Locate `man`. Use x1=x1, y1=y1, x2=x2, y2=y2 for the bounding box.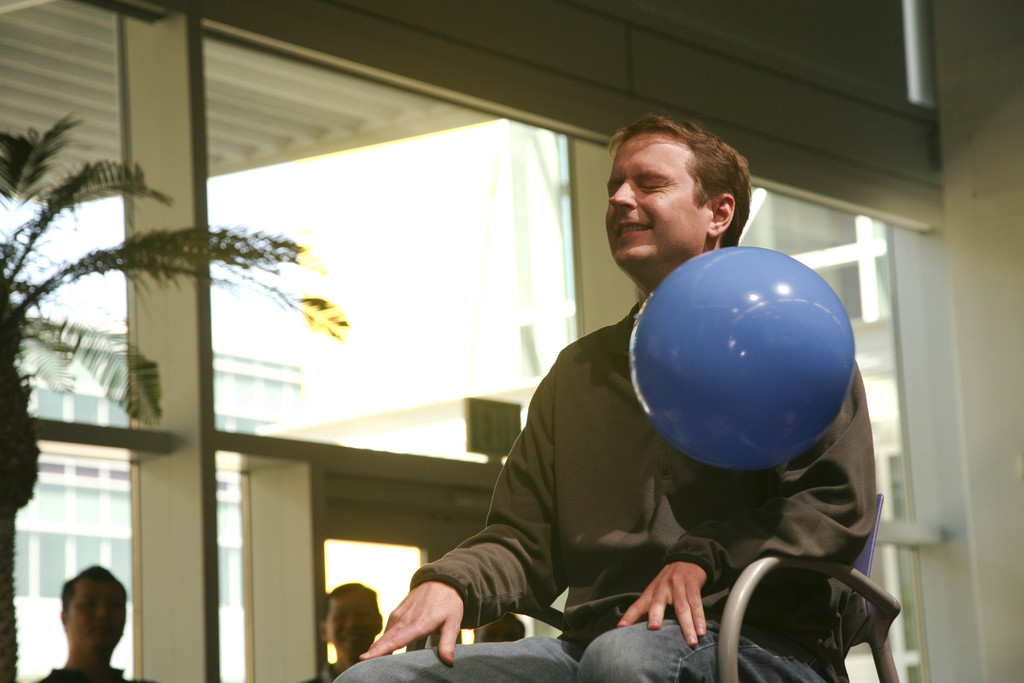
x1=26, y1=572, x2=145, y2=681.
